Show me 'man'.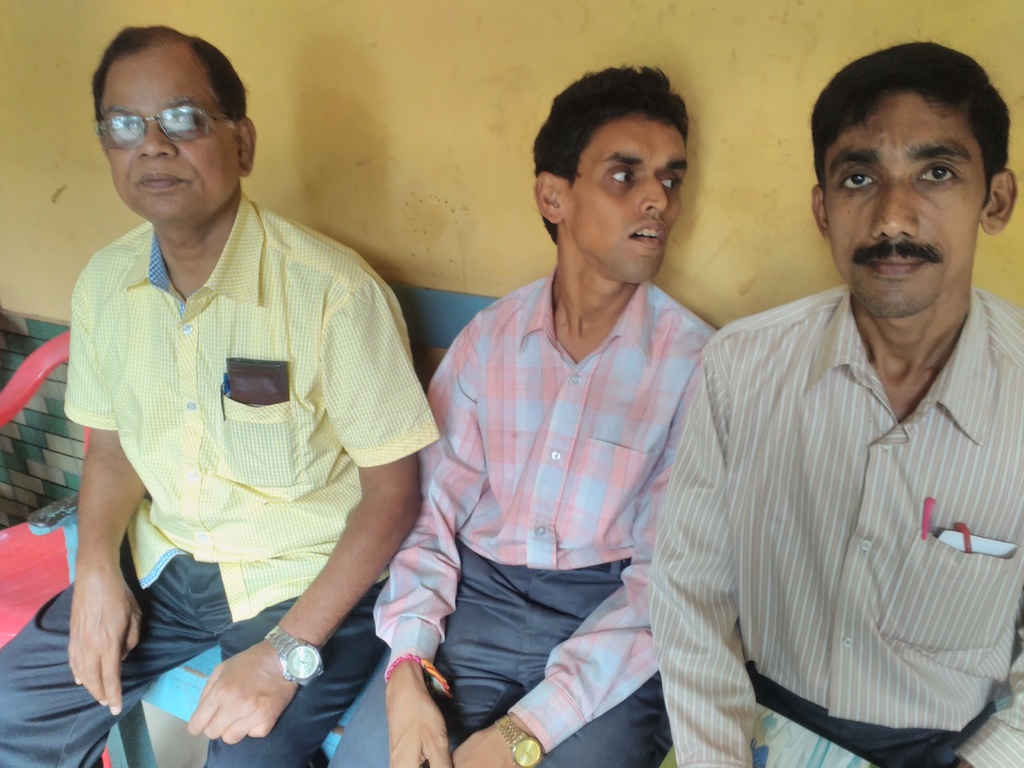
'man' is here: box(0, 23, 446, 767).
